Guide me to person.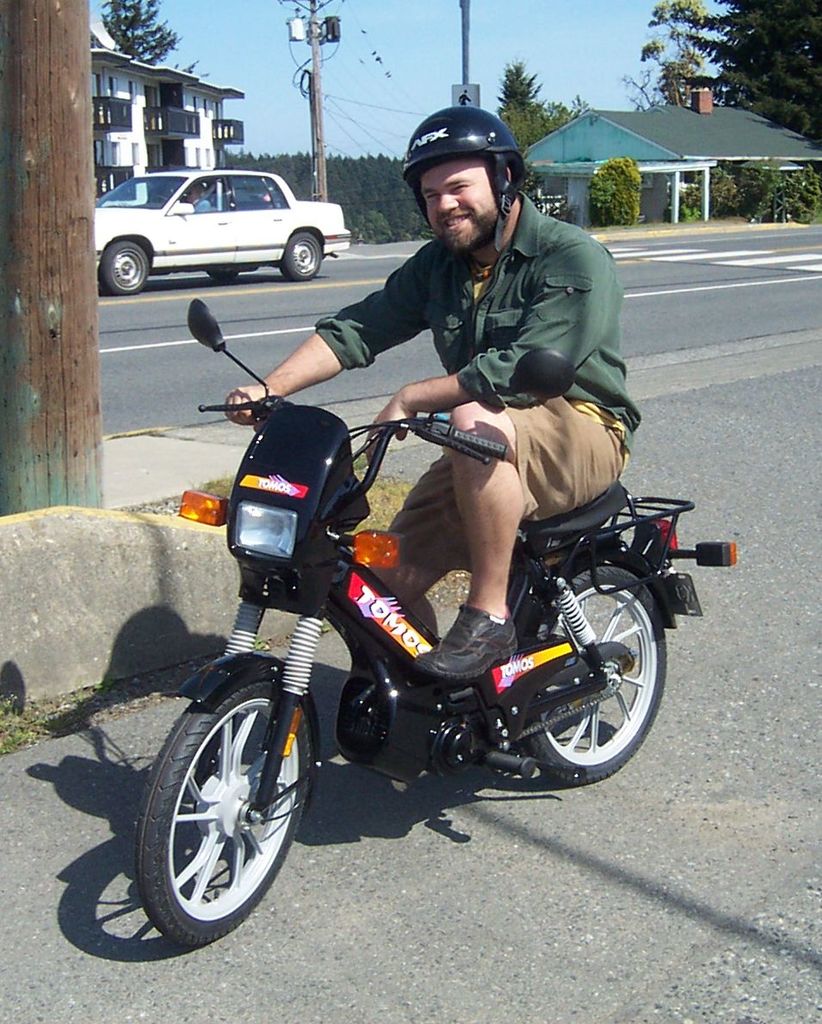
Guidance: BBox(230, 109, 635, 690).
